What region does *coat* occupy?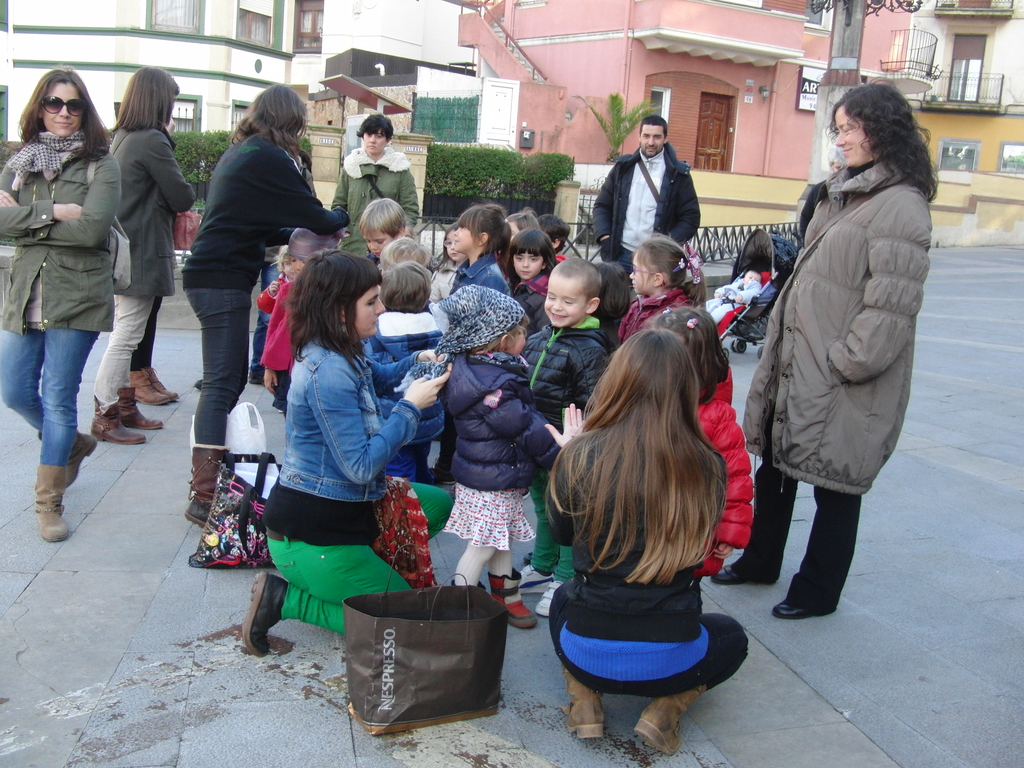
box=[739, 157, 932, 493].
